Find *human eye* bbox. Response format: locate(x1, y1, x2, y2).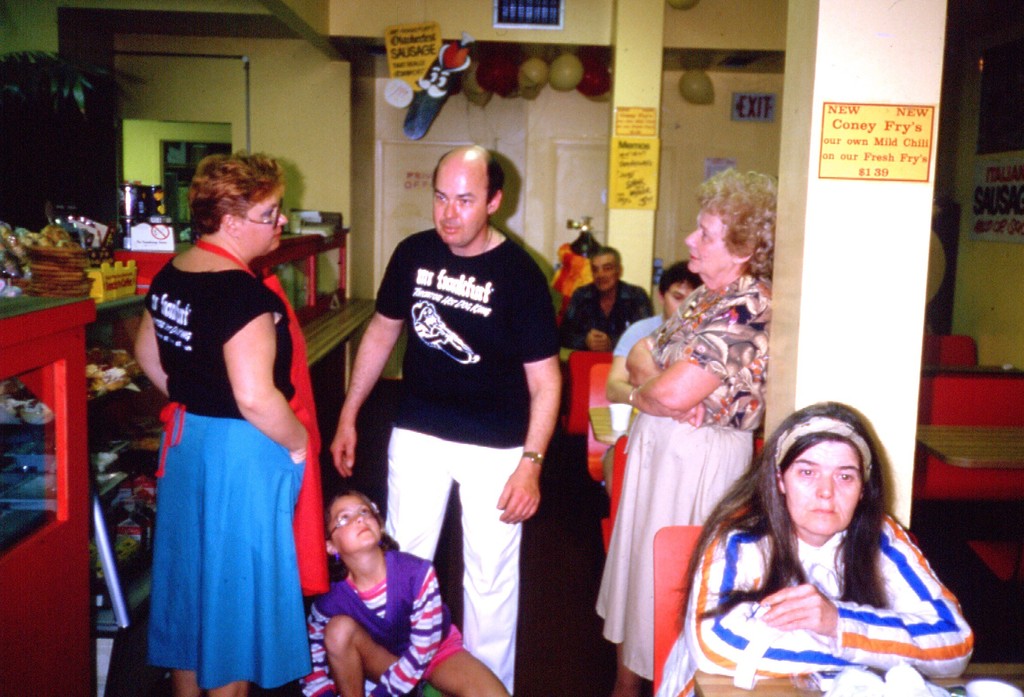
locate(797, 463, 817, 478).
